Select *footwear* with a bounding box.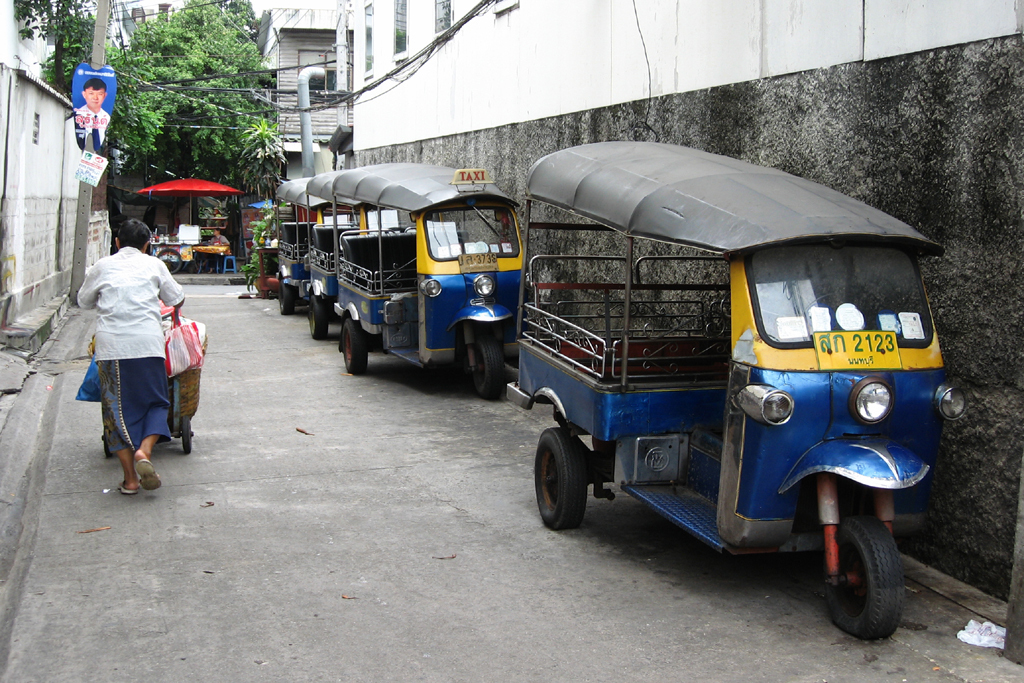
x1=130, y1=459, x2=161, y2=486.
